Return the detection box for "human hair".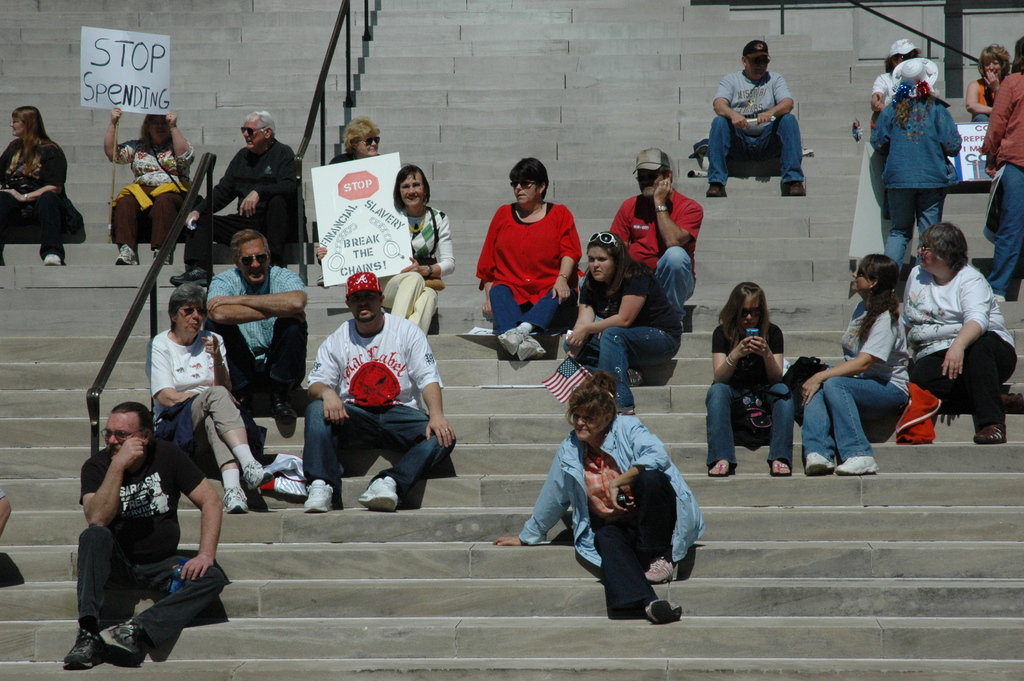
{"left": 886, "top": 52, "right": 922, "bottom": 70}.
